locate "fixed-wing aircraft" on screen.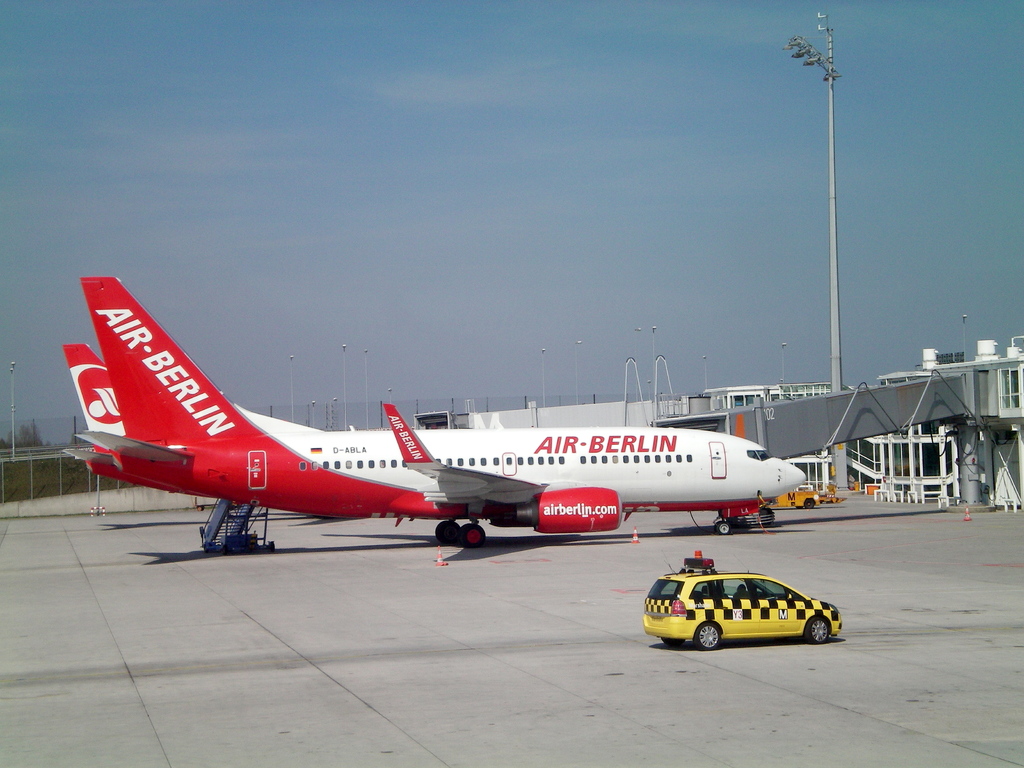
On screen at 66,341,456,552.
